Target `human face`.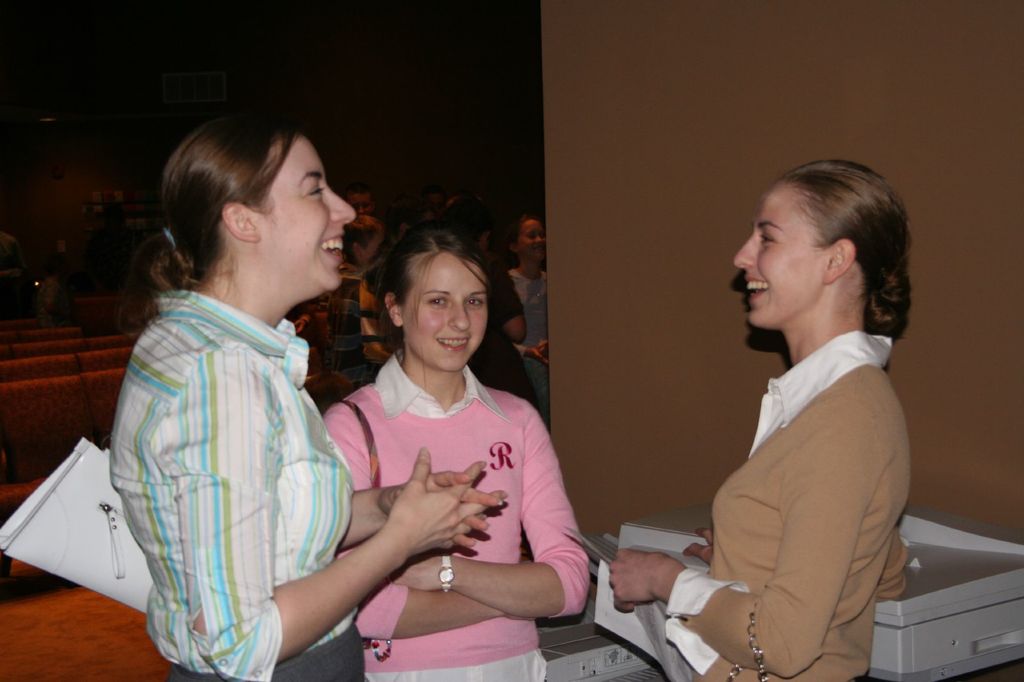
Target region: select_region(262, 132, 359, 290).
